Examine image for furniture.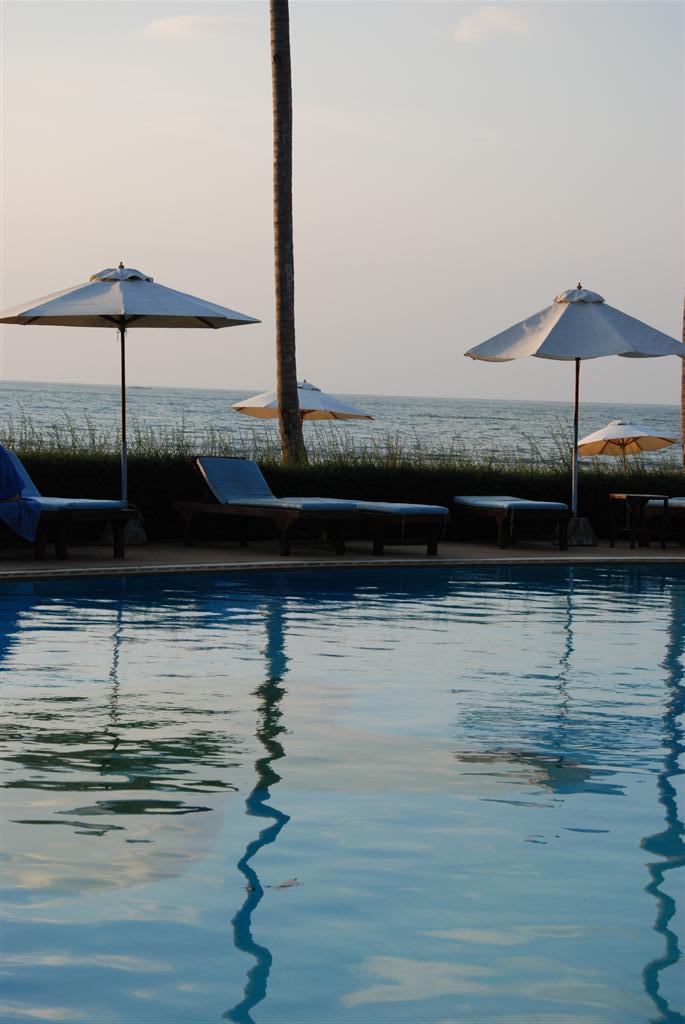
Examination result: <box>645,498,684,546</box>.
